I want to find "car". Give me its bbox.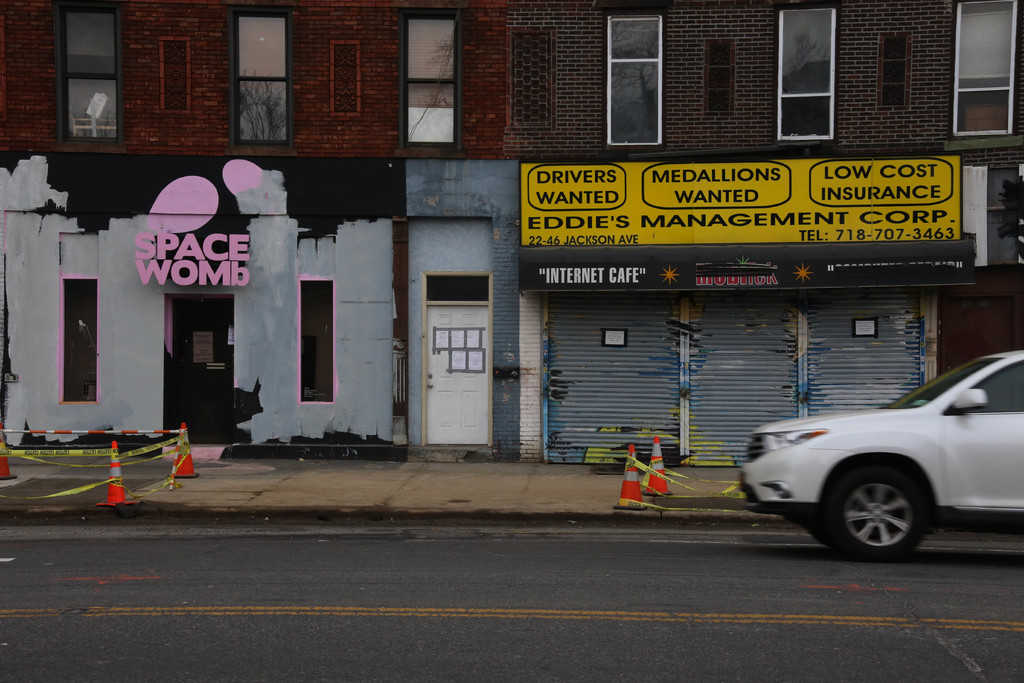
<box>732,348,1023,557</box>.
